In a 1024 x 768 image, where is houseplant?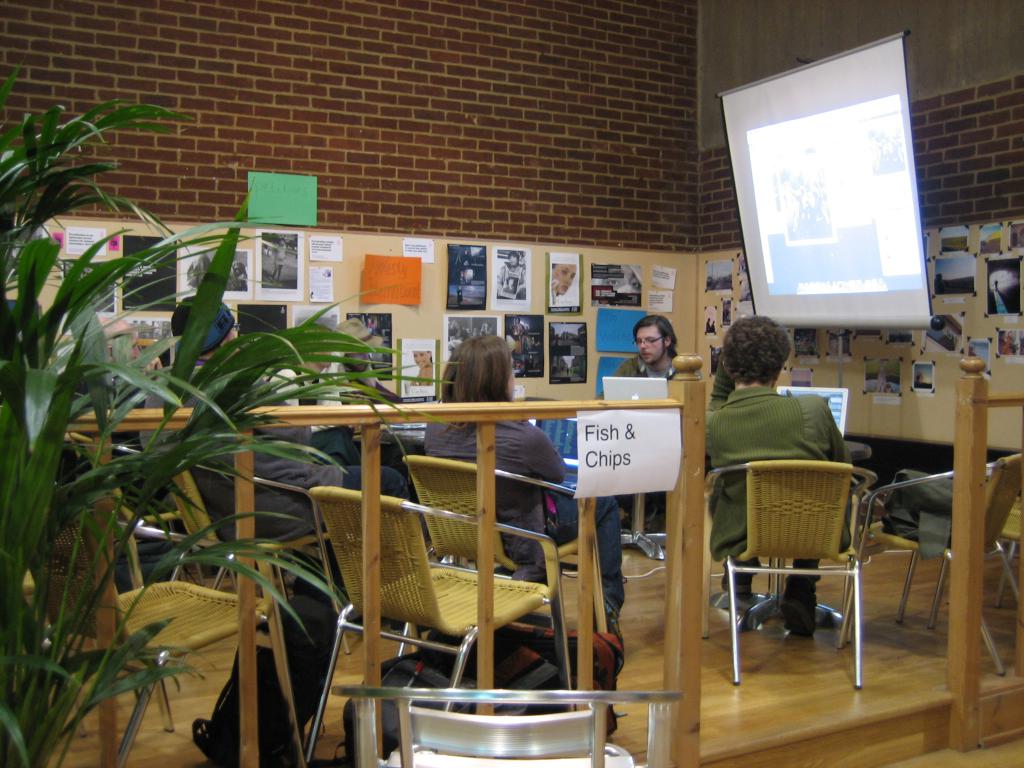
l=0, t=90, r=397, b=767.
